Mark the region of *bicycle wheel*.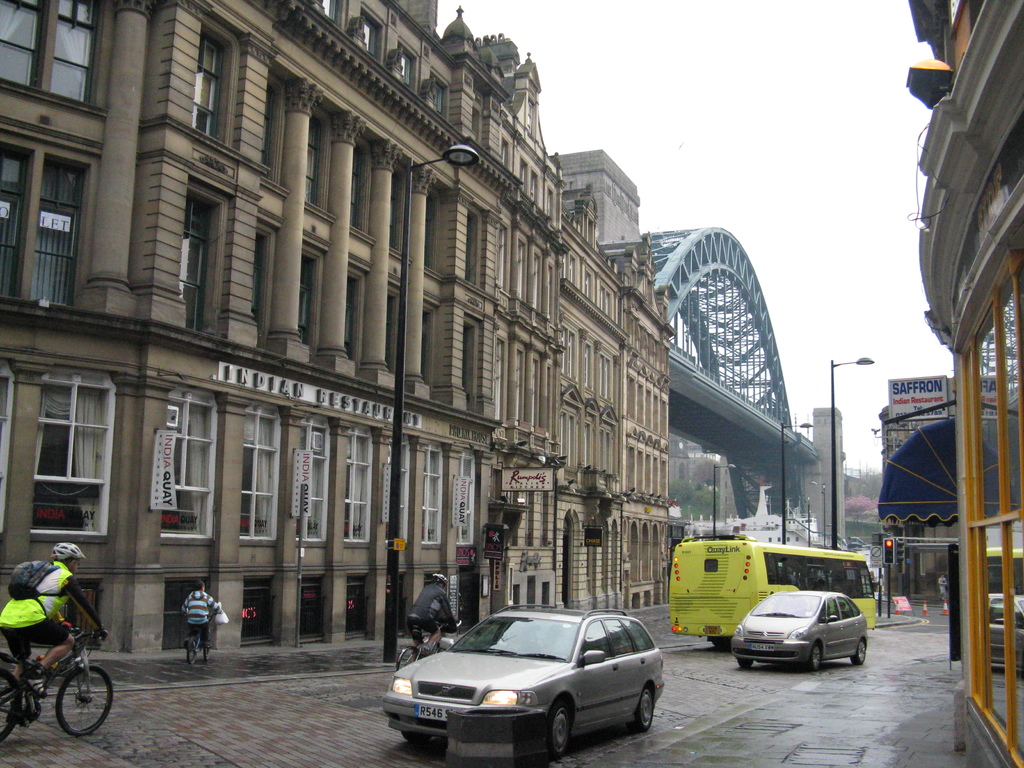
Region: {"left": 392, "top": 643, "right": 426, "bottom": 671}.
